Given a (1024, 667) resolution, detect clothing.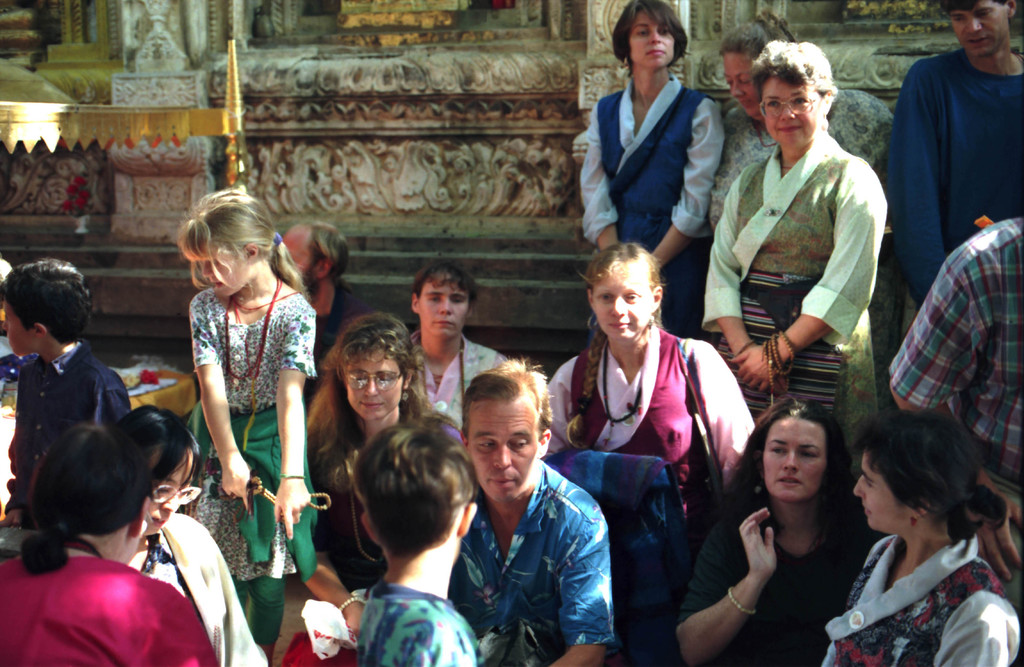
<box>14,339,125,529</box>.
